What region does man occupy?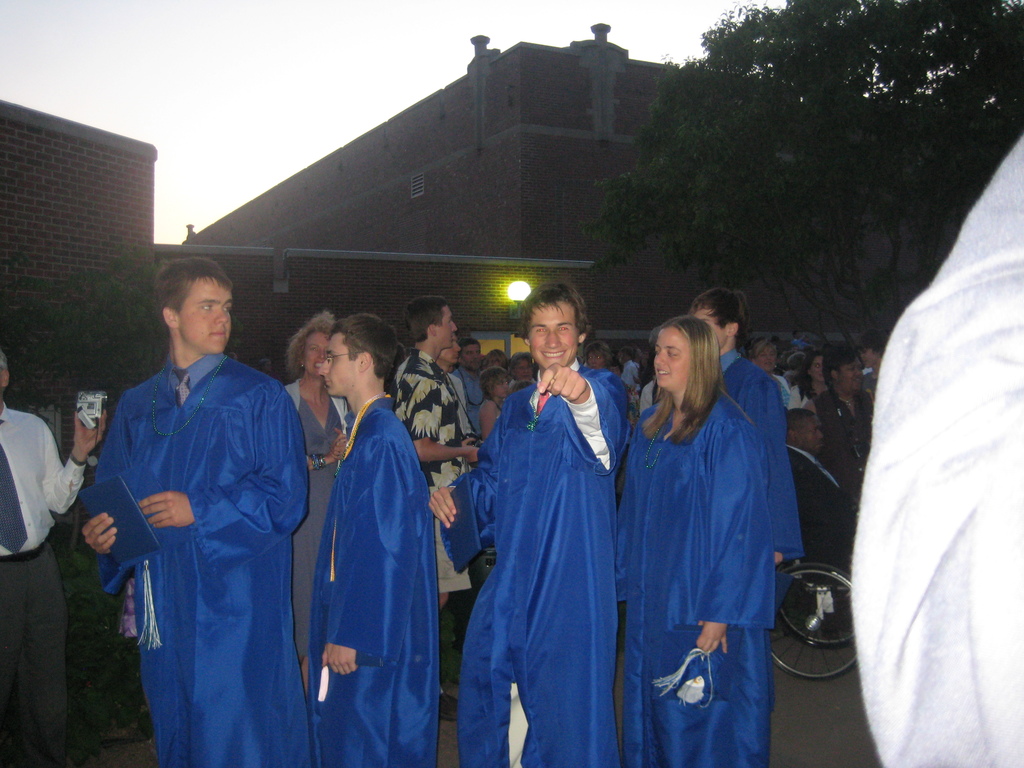
[left=454, top=340, right=490, bottom=430].
